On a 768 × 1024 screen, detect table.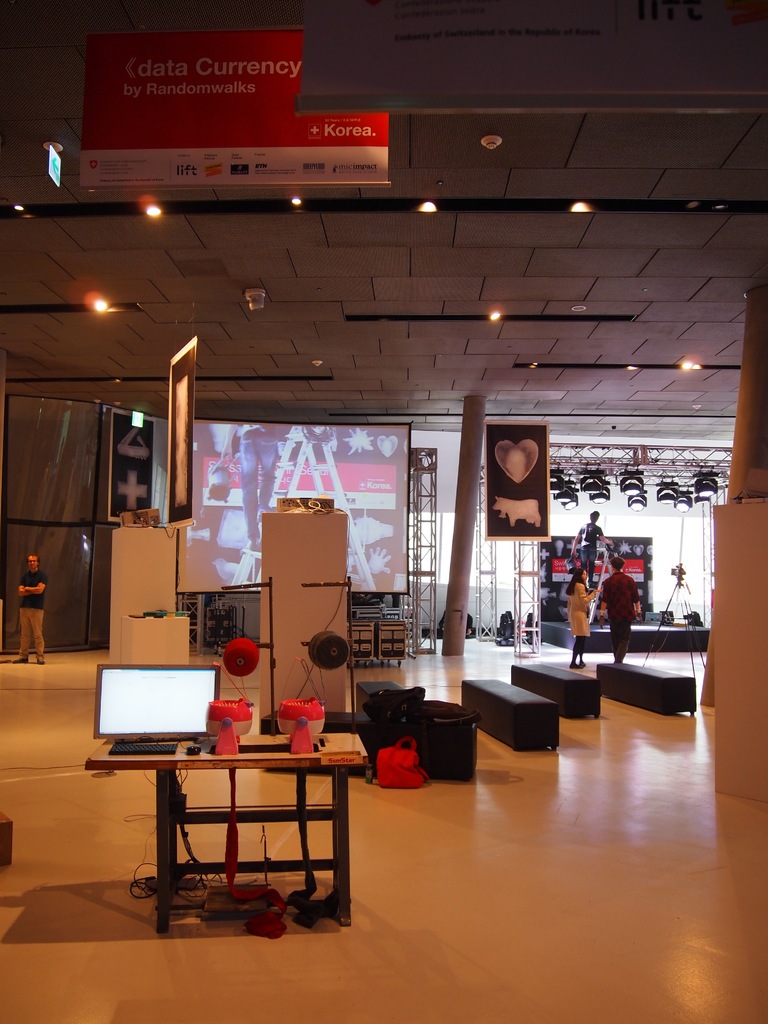
86/729/372/936.
